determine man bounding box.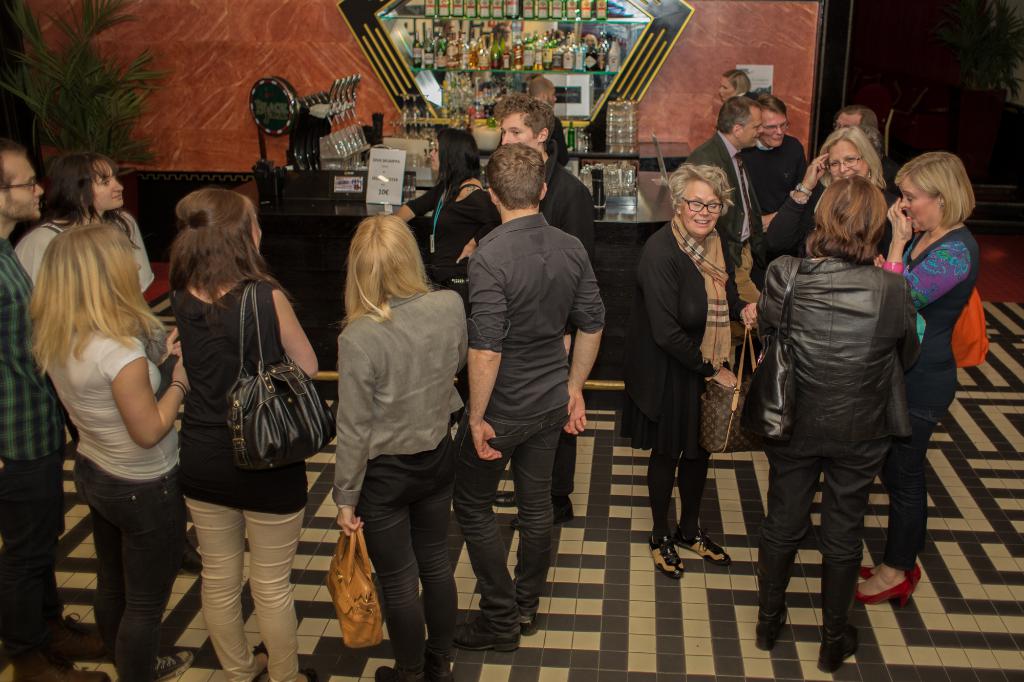
Determined: 530,73,556,107.
